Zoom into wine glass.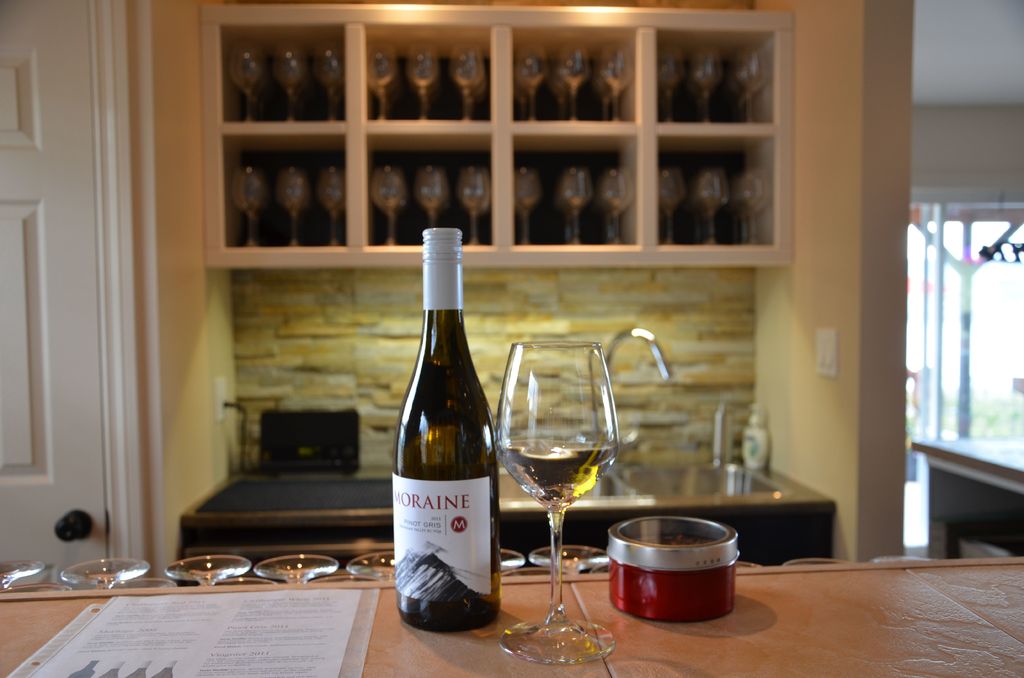
Zoom target: <bbox>517, 47, 547, 120</bbox>.
